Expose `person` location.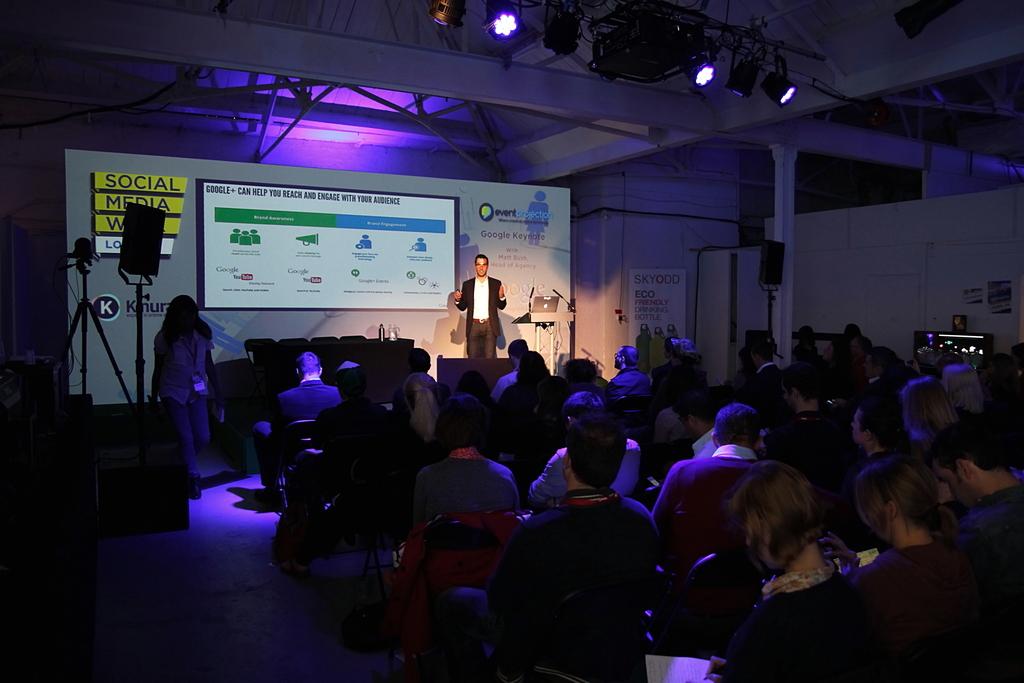
Exposed at {"left": 157, "top": 295, "right": 225, "bottom": 466}.
